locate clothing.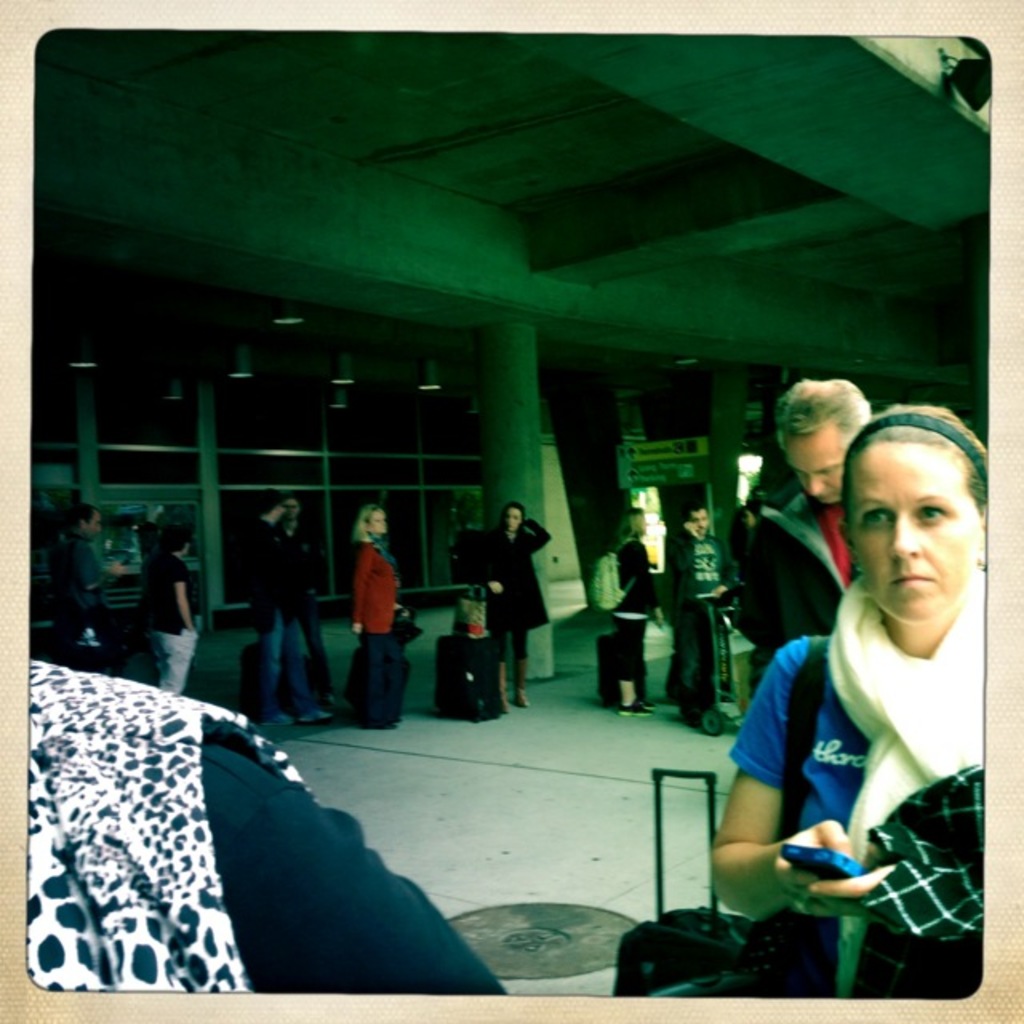
Bounding box: bbox=[154, 547, 200, 704].
